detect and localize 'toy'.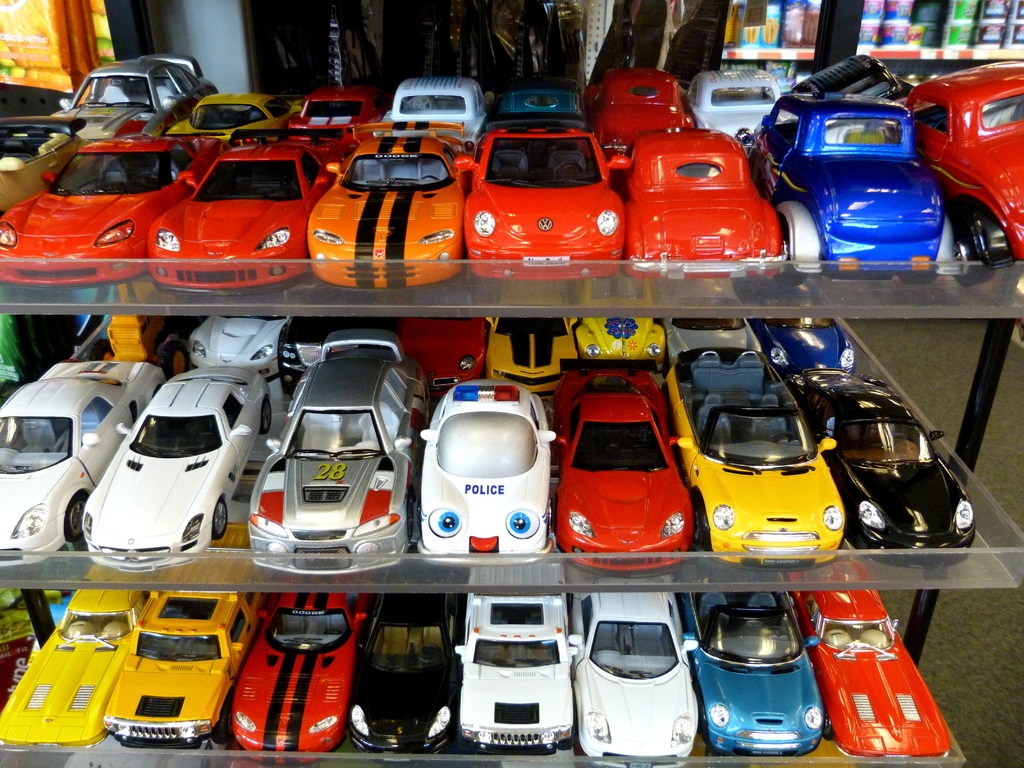
Localized at detection(77, 360, 279, 572).
